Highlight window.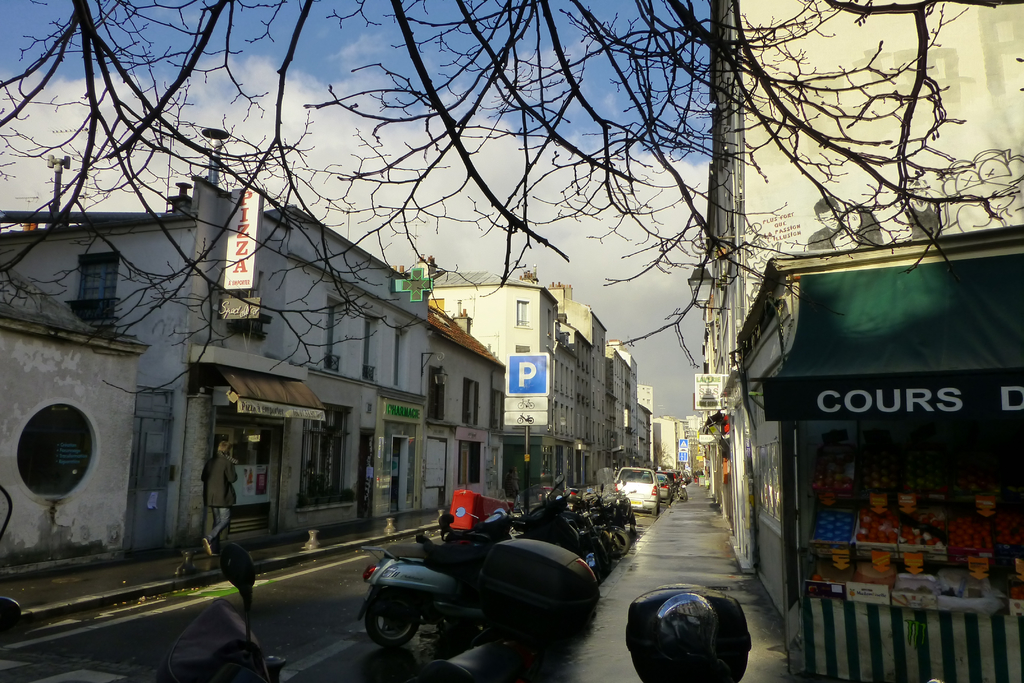
Highlighted region: <region>303, 411, 353, 502</region>.
